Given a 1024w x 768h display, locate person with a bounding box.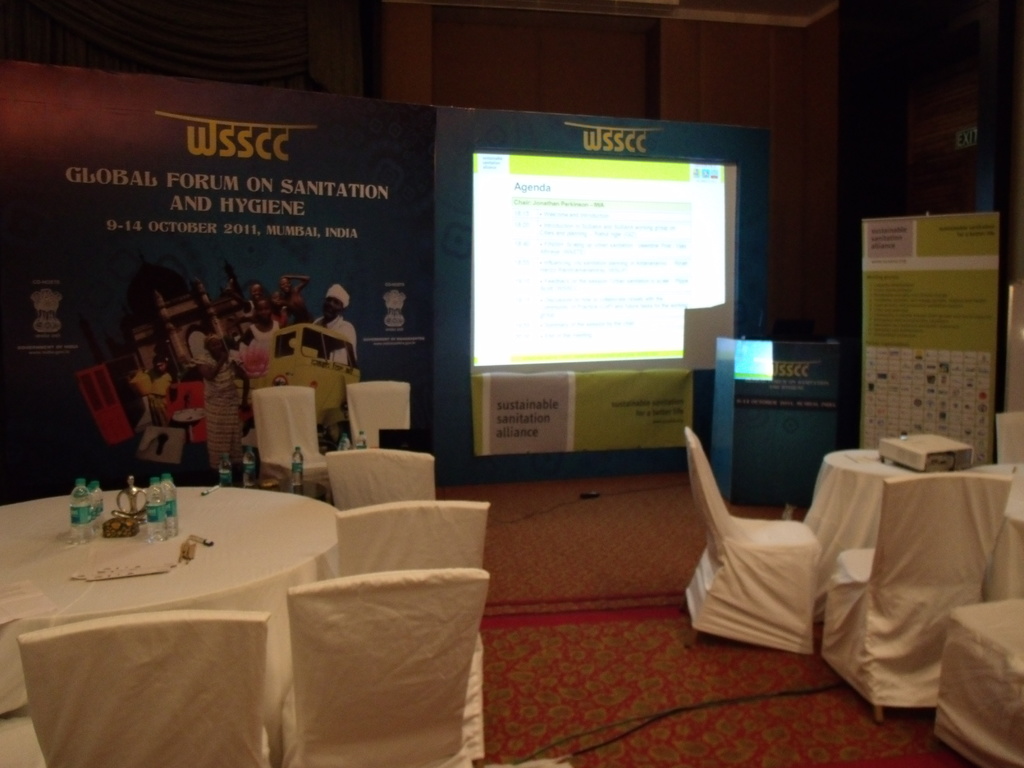
Located: l=278, t=274, r=312, b=326.
